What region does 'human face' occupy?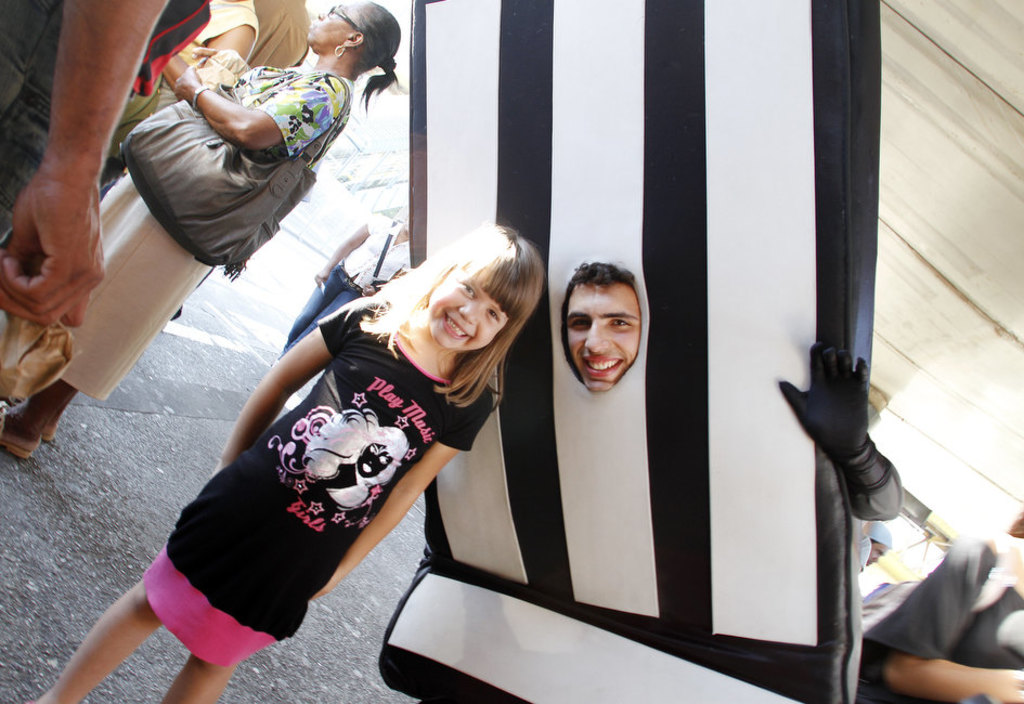
{"x1": 429, "y1": 262, "x2": 514, "y2": 356}.
